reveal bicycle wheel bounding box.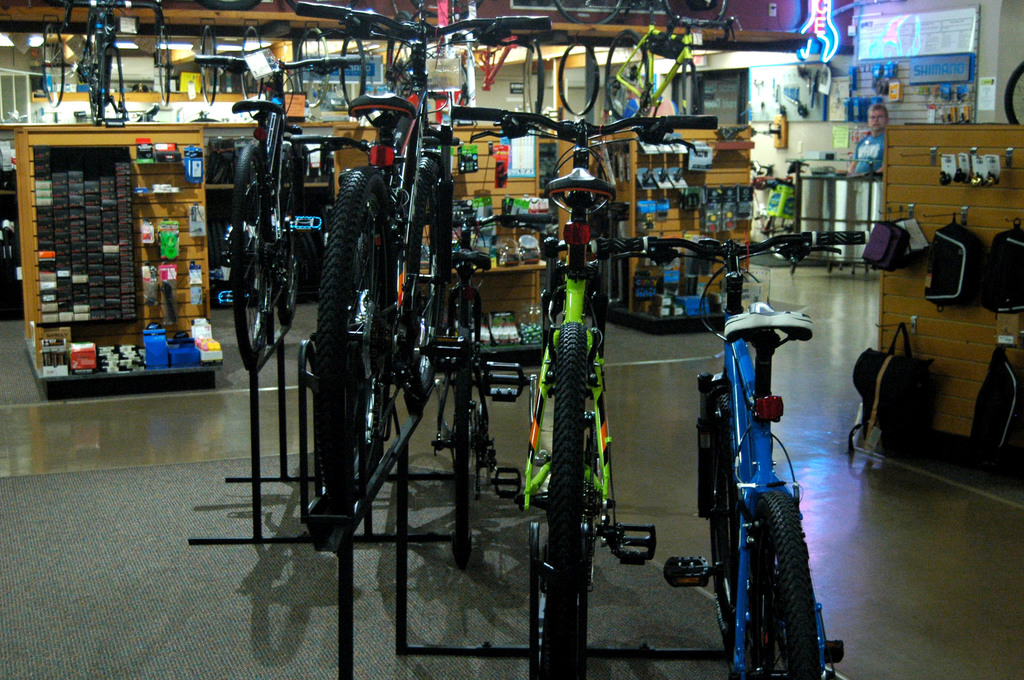
Revealed: <bbox>607, 35, 648, 120</bbox>.
